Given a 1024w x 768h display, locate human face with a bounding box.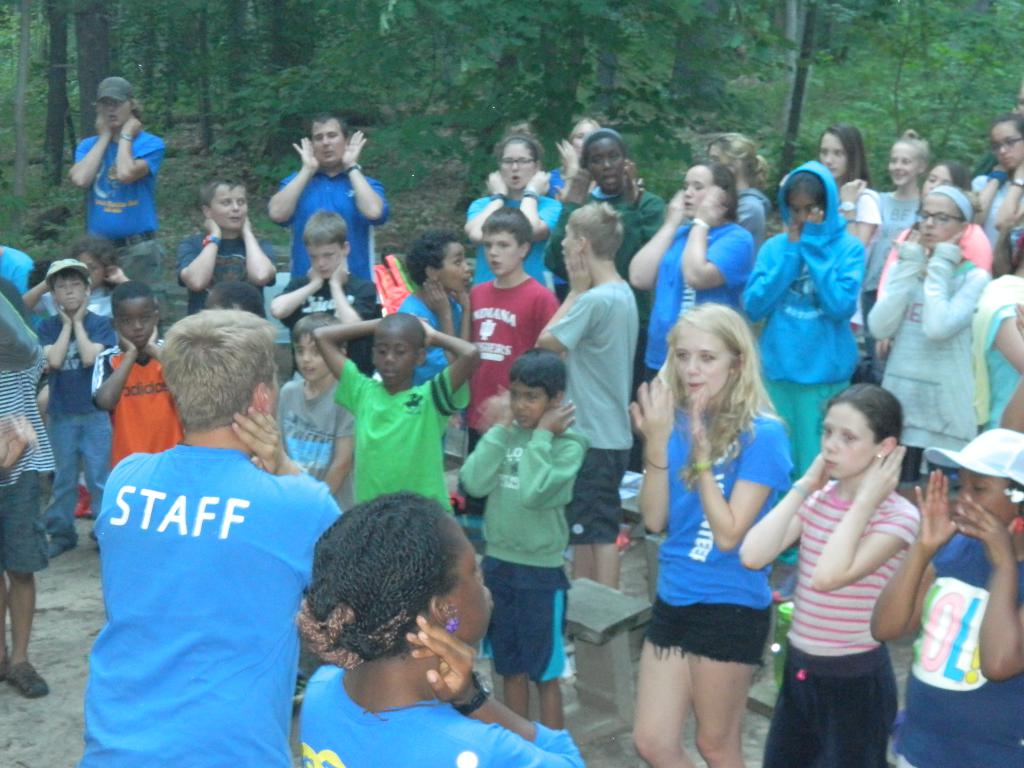
Located: x1=827, y1=408, x2=878, y2=479.
